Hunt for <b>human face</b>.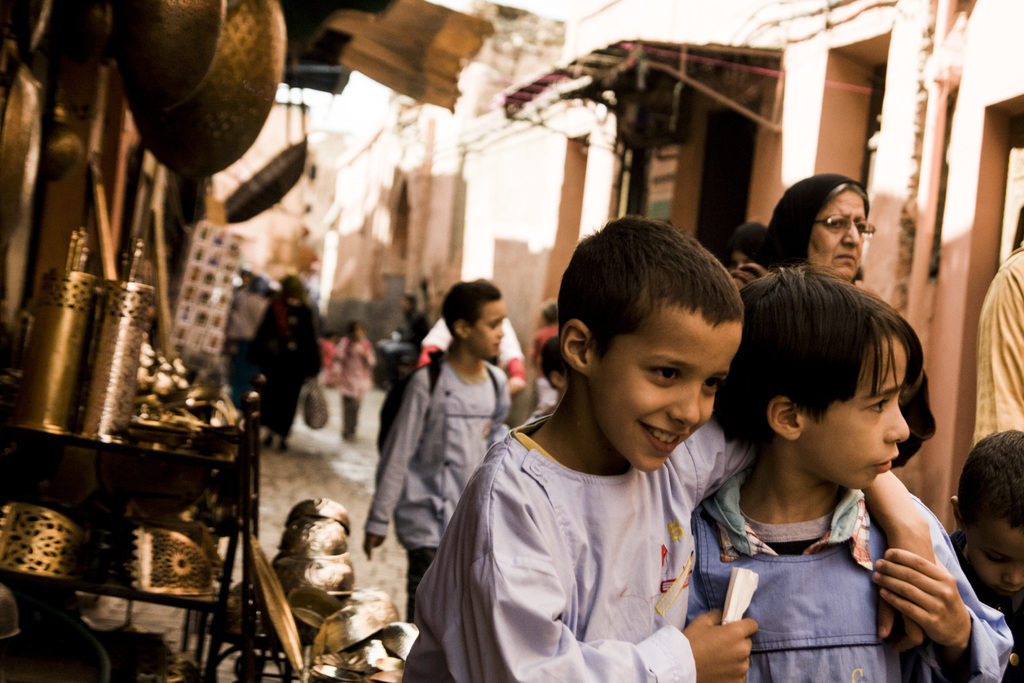
Hunted down at crop(477, 304, 508, 361).
